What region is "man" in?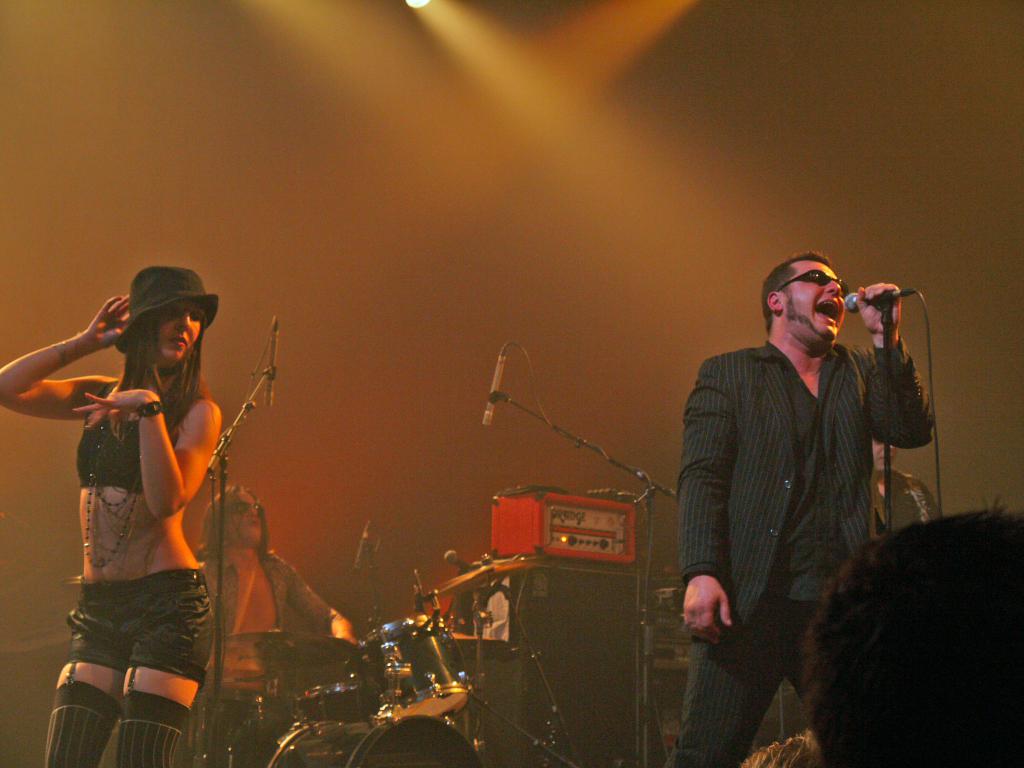
left=667, top=252, right=925, bottom=739.
